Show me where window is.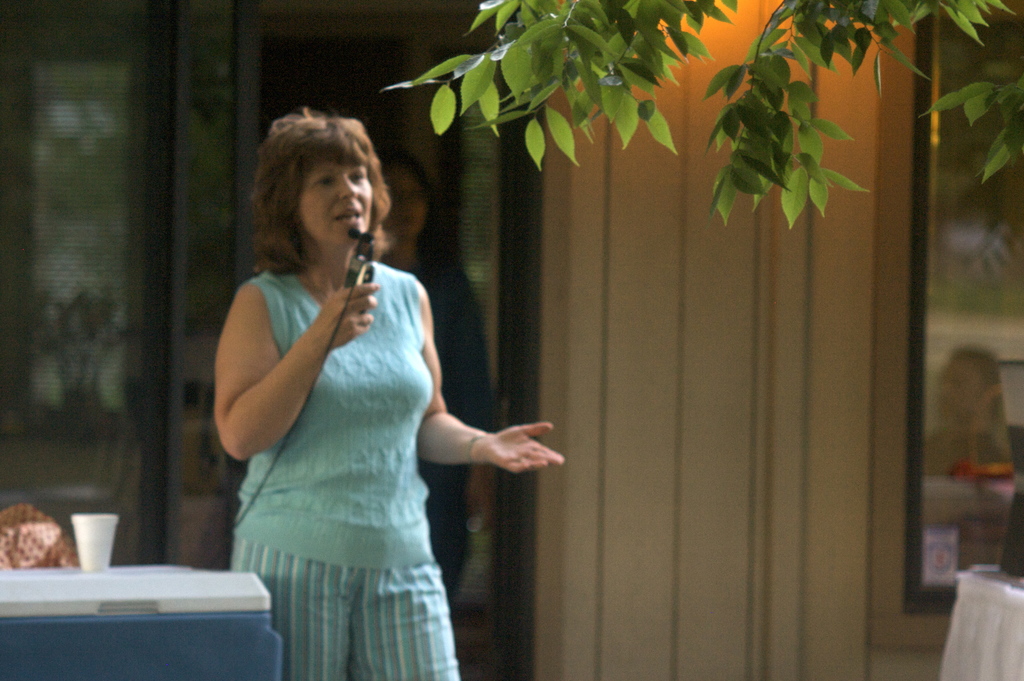
window is at 916 0 1020 586.
